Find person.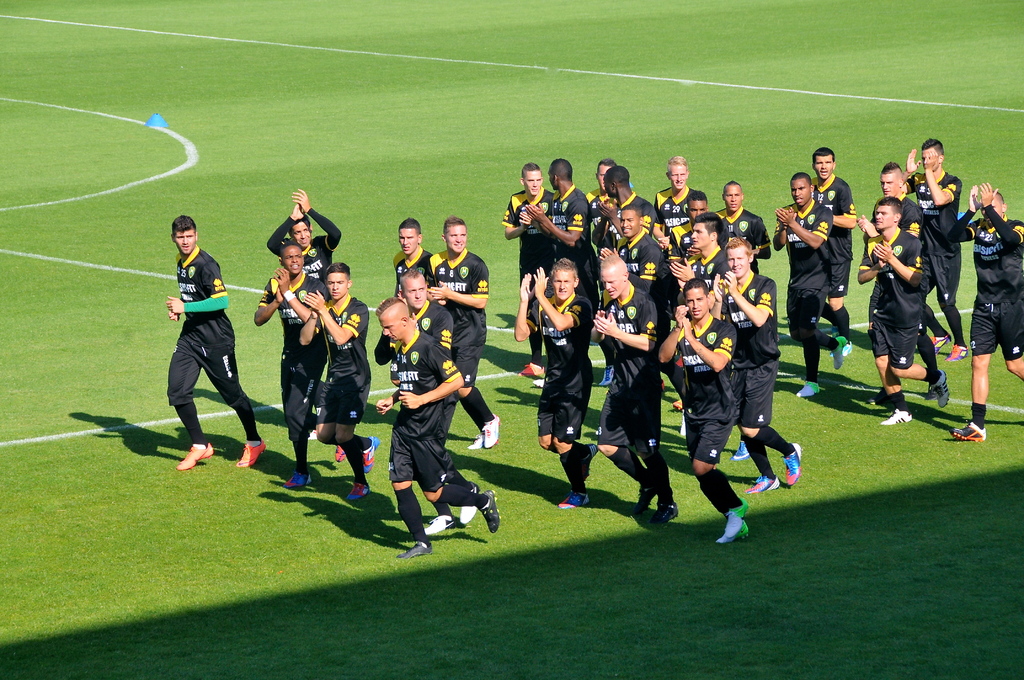
x1=262, y1=184, x2=340, y2=285.
